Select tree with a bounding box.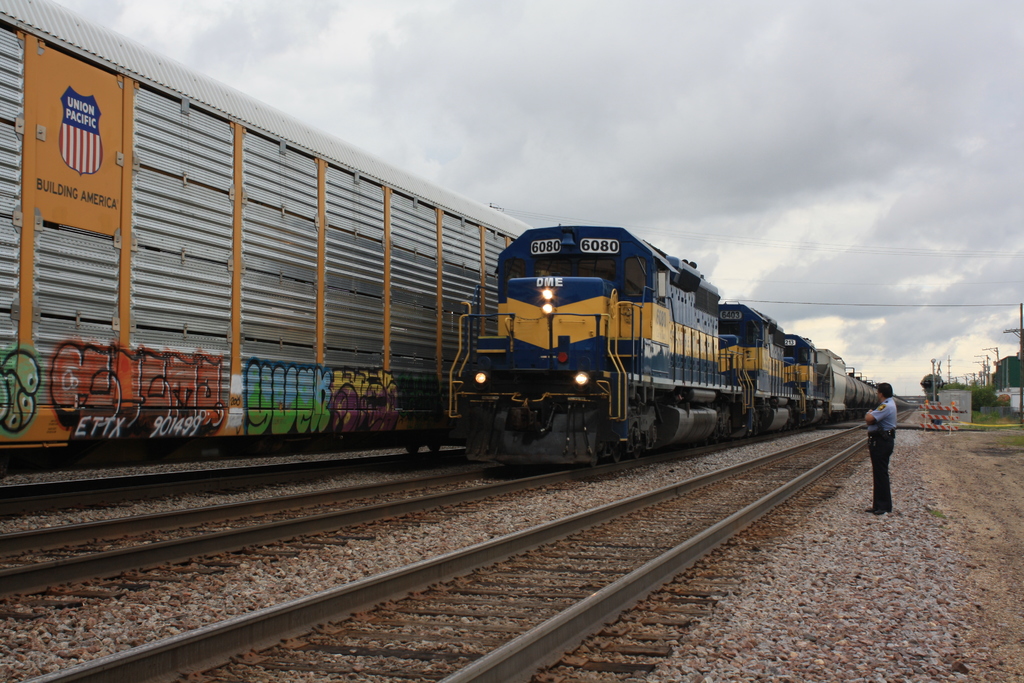
(963,381,993,409).
